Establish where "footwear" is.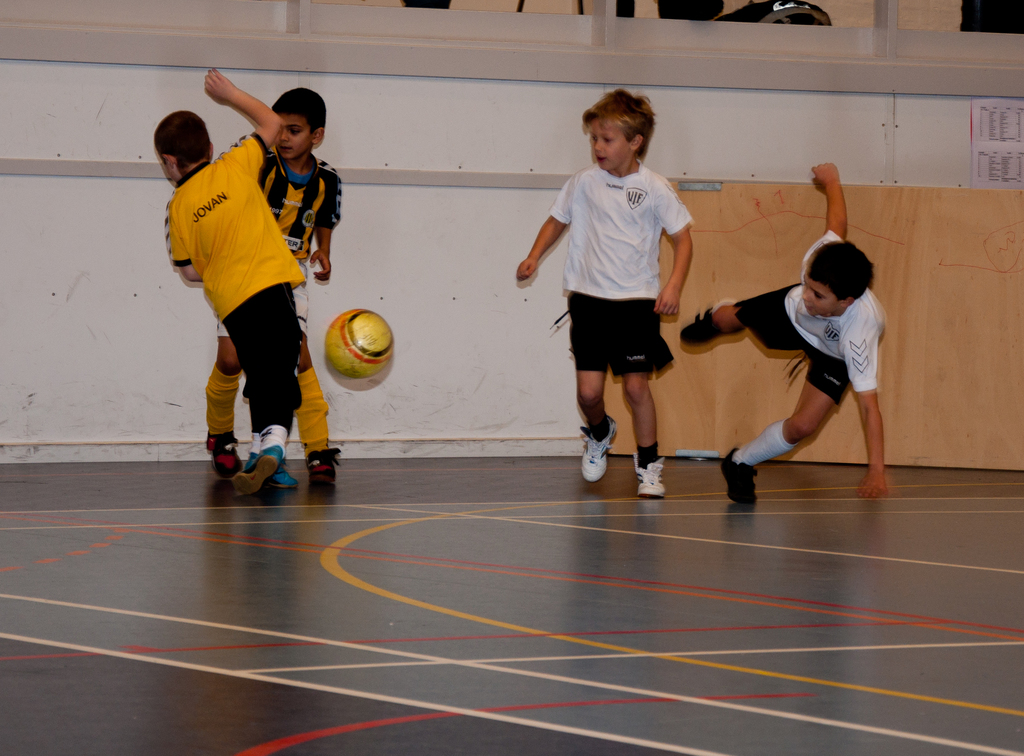
Established at locate(578, 416, 618, 485).
